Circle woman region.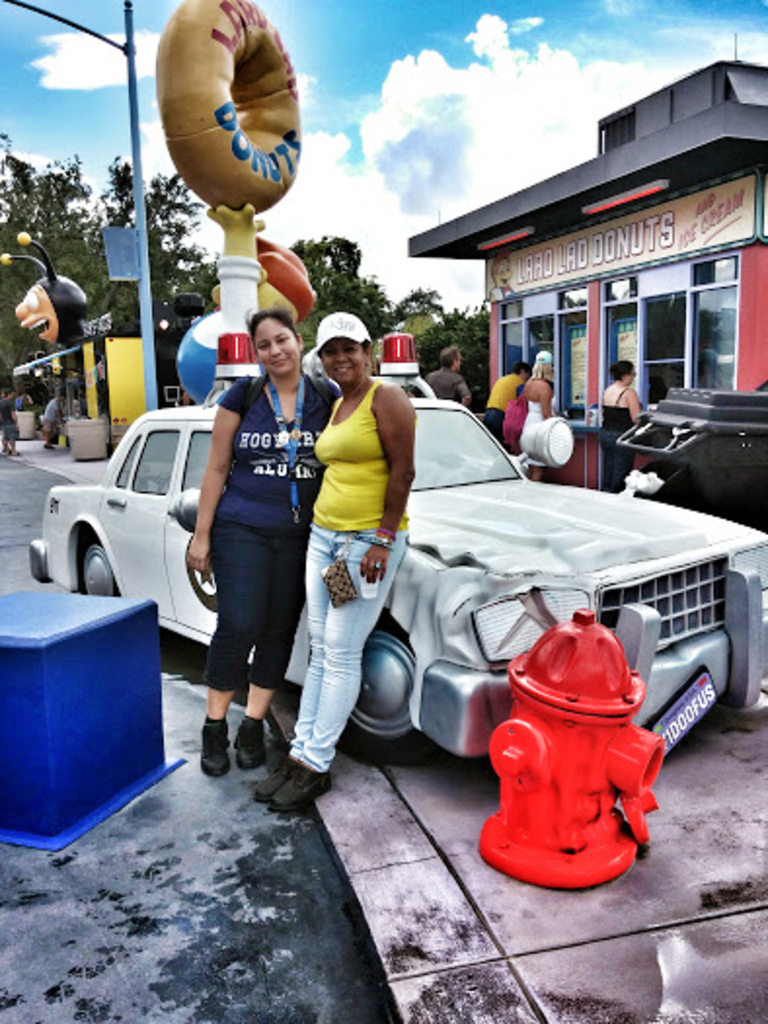
Region: region(251, 310, 425, 819).
